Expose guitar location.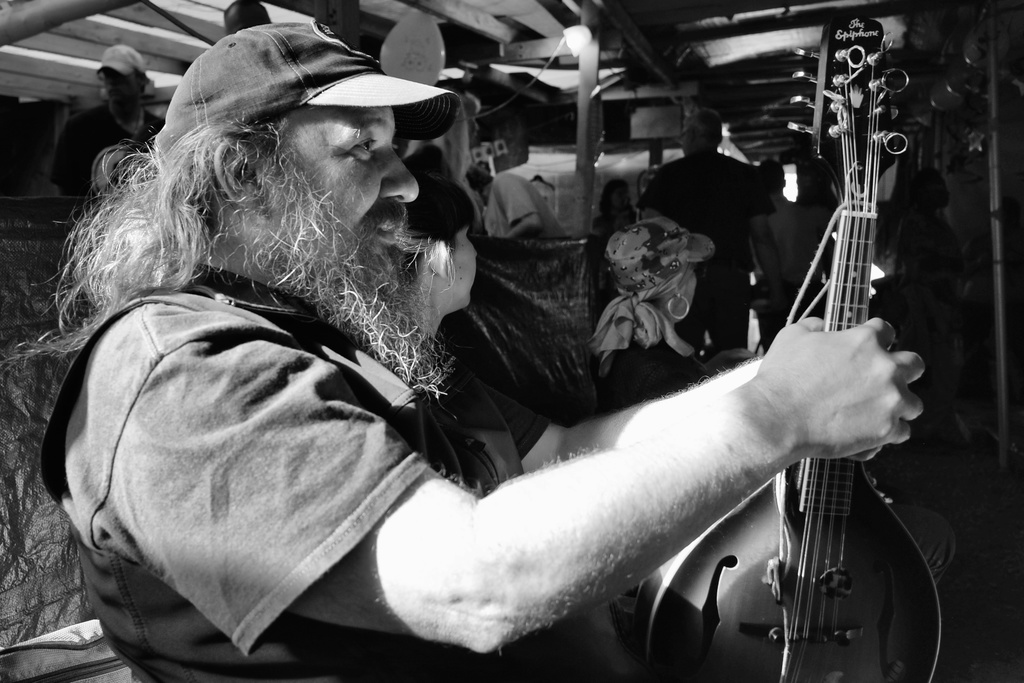
Exposed at <box>630,12,943,682</box>.
